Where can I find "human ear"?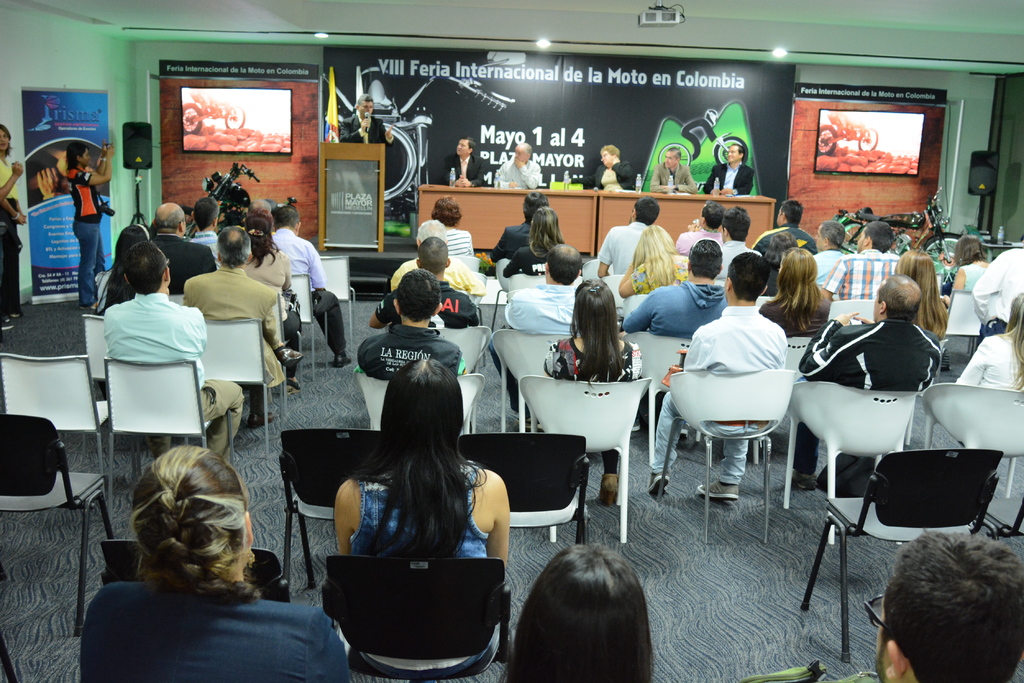
You can find it at Rect(725, 277, 732, 293).
